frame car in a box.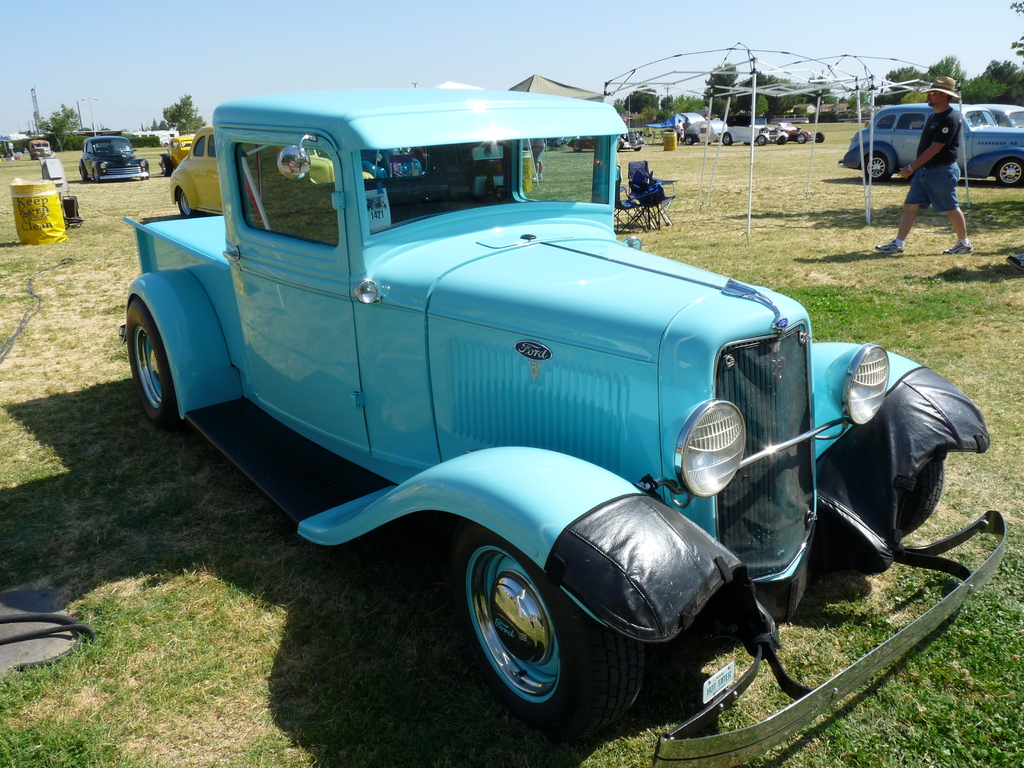
{"x1": 80, "y1": 131, "x2": 147, "y2": 179}.
